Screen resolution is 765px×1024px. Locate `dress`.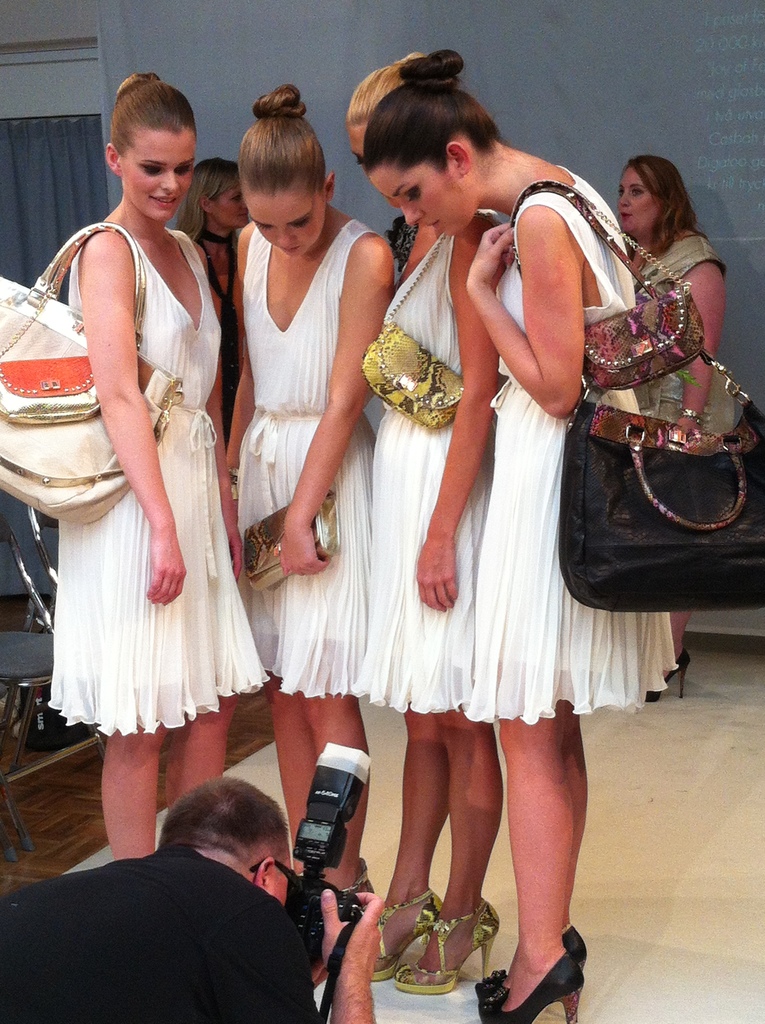
bbox=(47, 220, 268, 729).
